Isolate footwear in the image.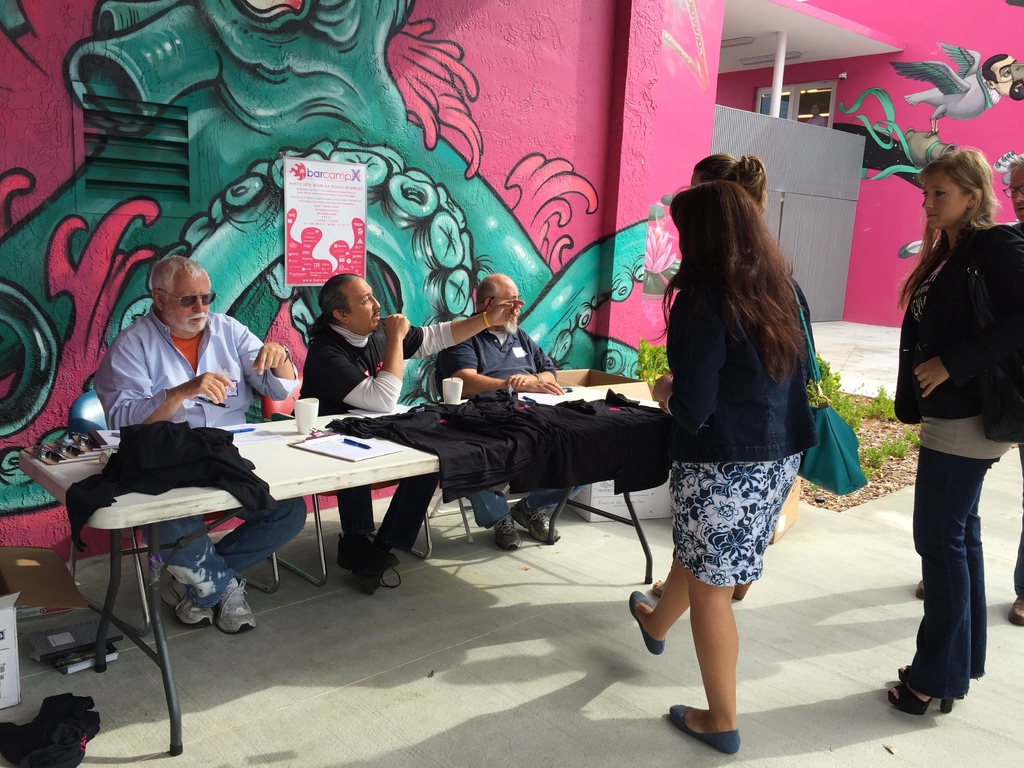
Isolated region: [1009, 597, 1023, 630].
